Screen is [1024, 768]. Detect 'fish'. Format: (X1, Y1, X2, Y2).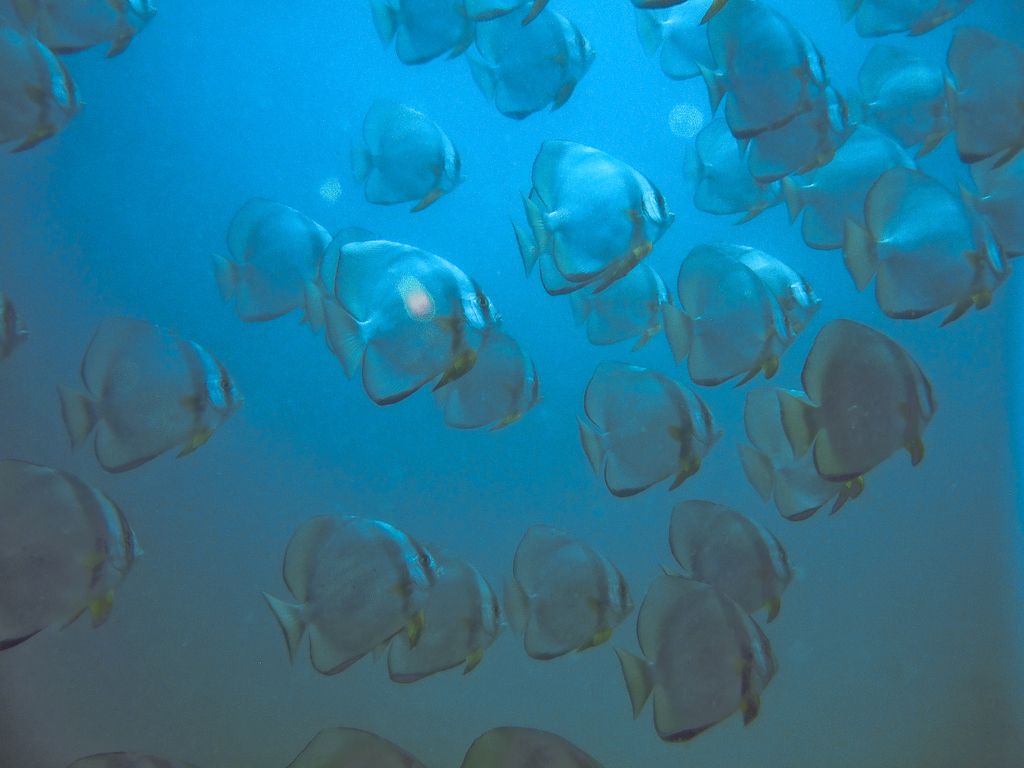
(961, 159, 1023, 257).
